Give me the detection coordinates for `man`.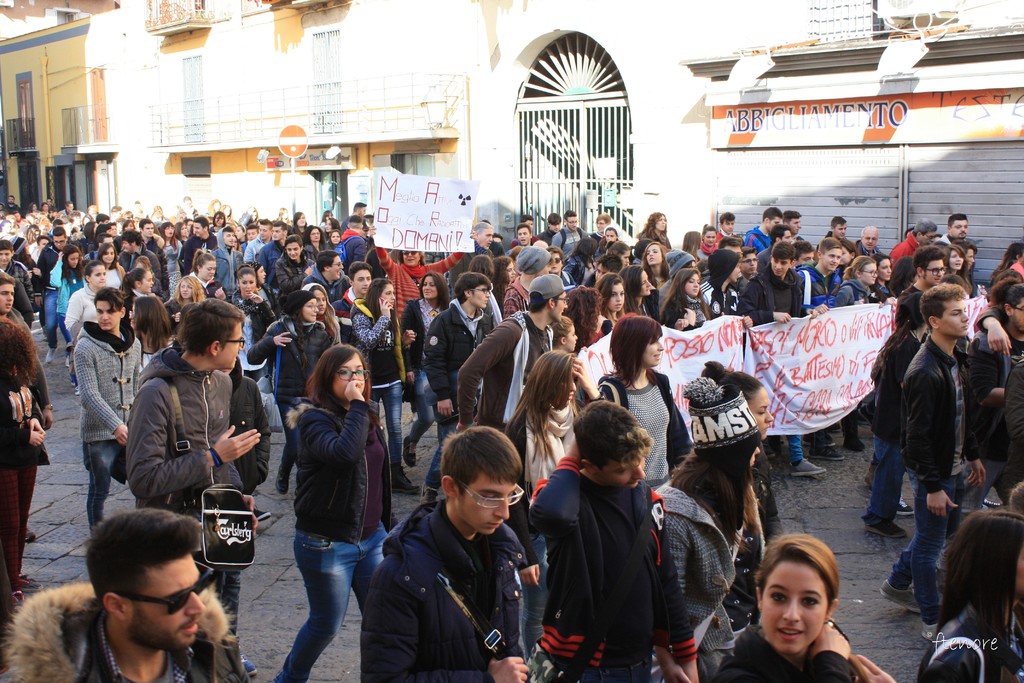
502 245 553 319.
